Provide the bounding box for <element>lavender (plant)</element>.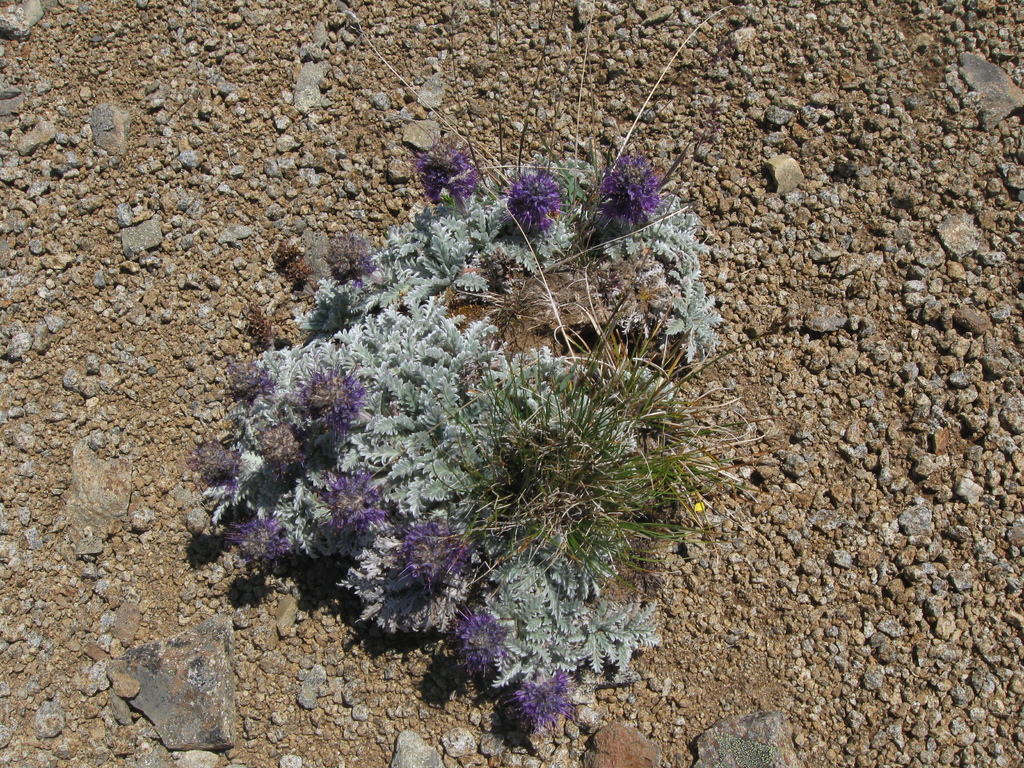
region(420, 130, 491, 225).
